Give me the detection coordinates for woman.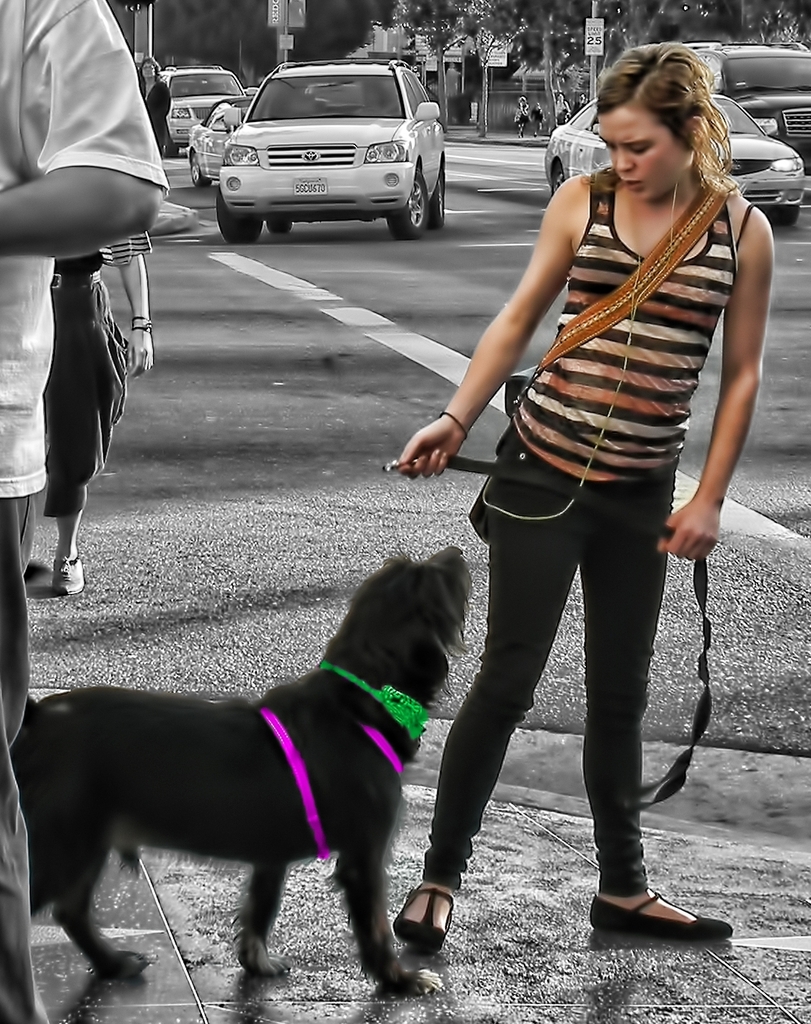
left=135, top=51, right=172, bottom=159.
